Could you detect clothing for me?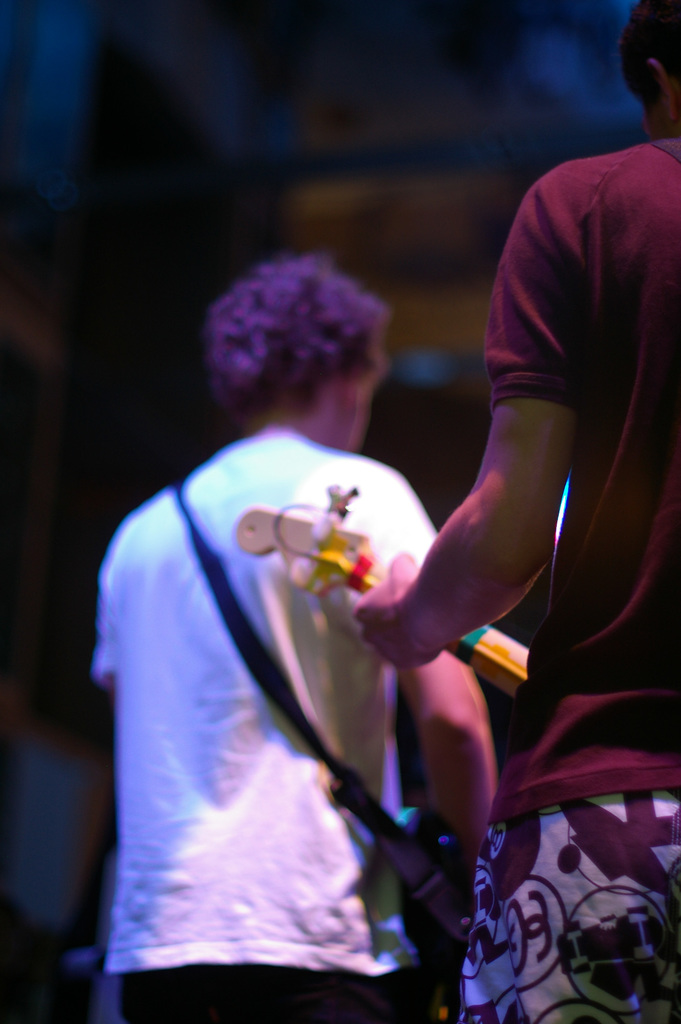
Detection result: l=465, t=138, r=680, b=1023.
